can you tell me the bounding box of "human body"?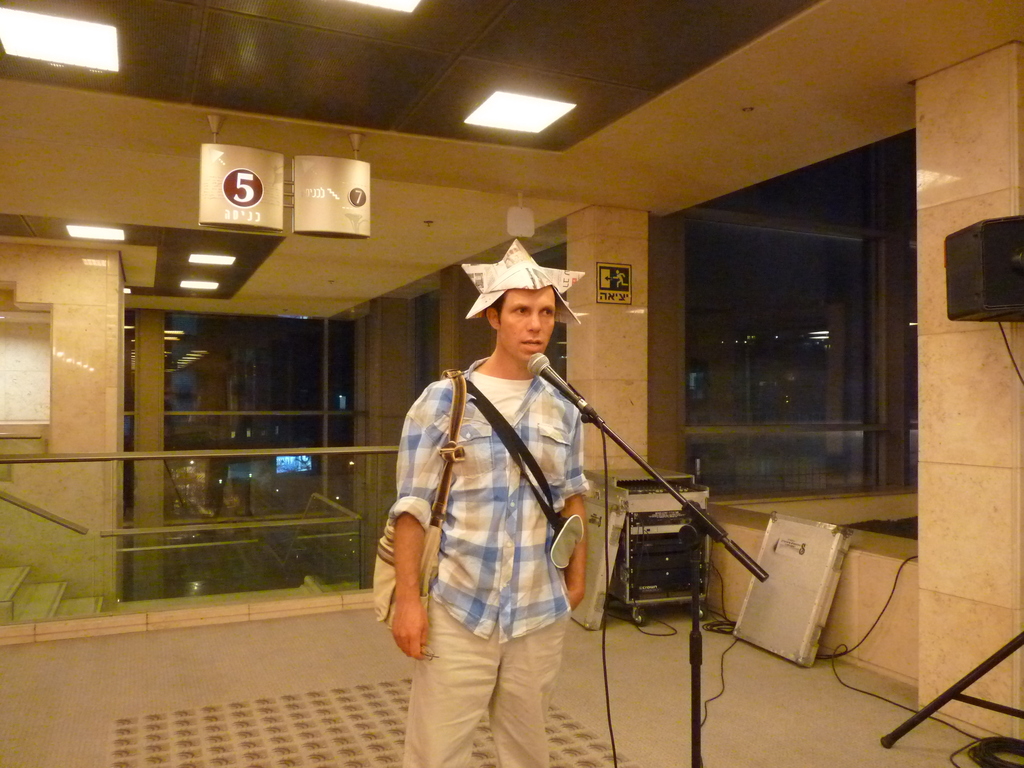
392:279:625:760.
